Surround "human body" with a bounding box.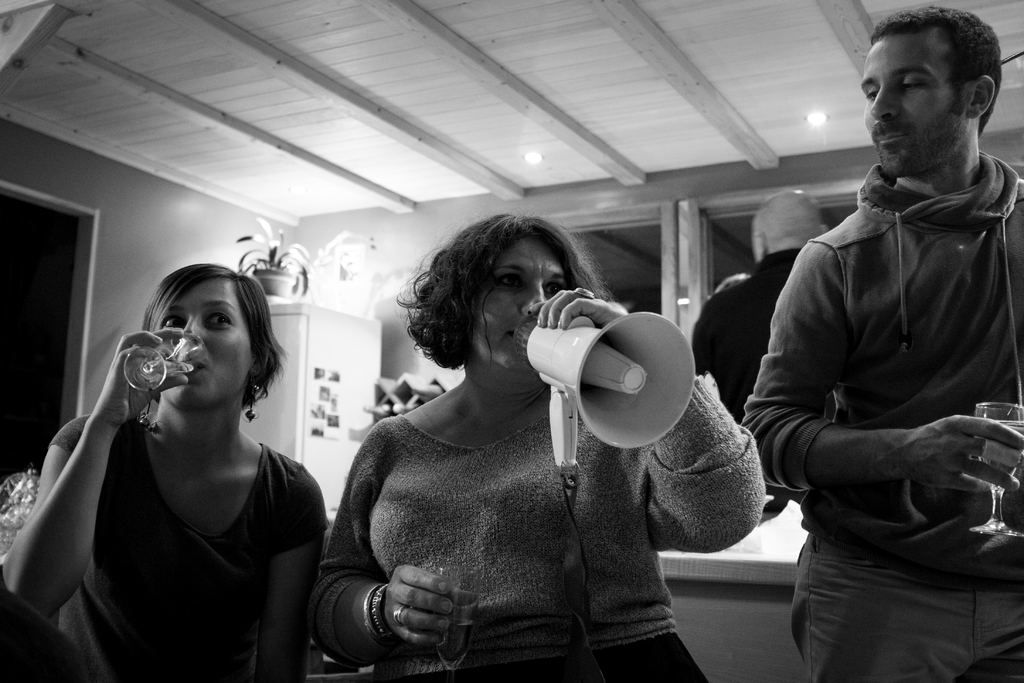
(x1=732, y1=147, x2=1023, y2=682).
